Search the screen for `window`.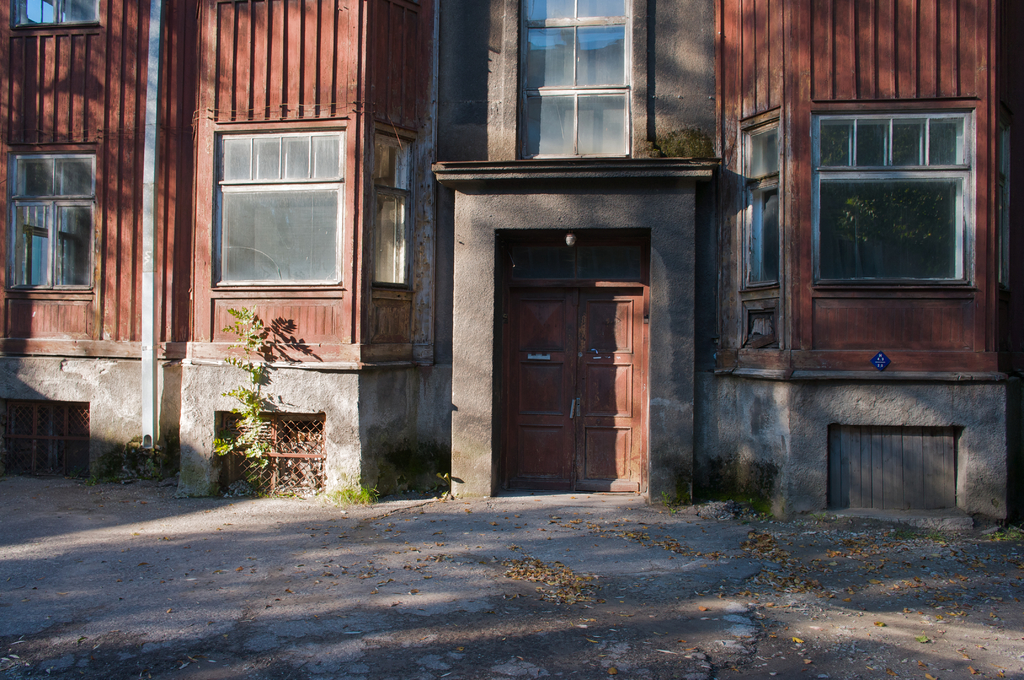
Found at {"left": 739, "top": 119, "right": 782, "bottom": 290}.
